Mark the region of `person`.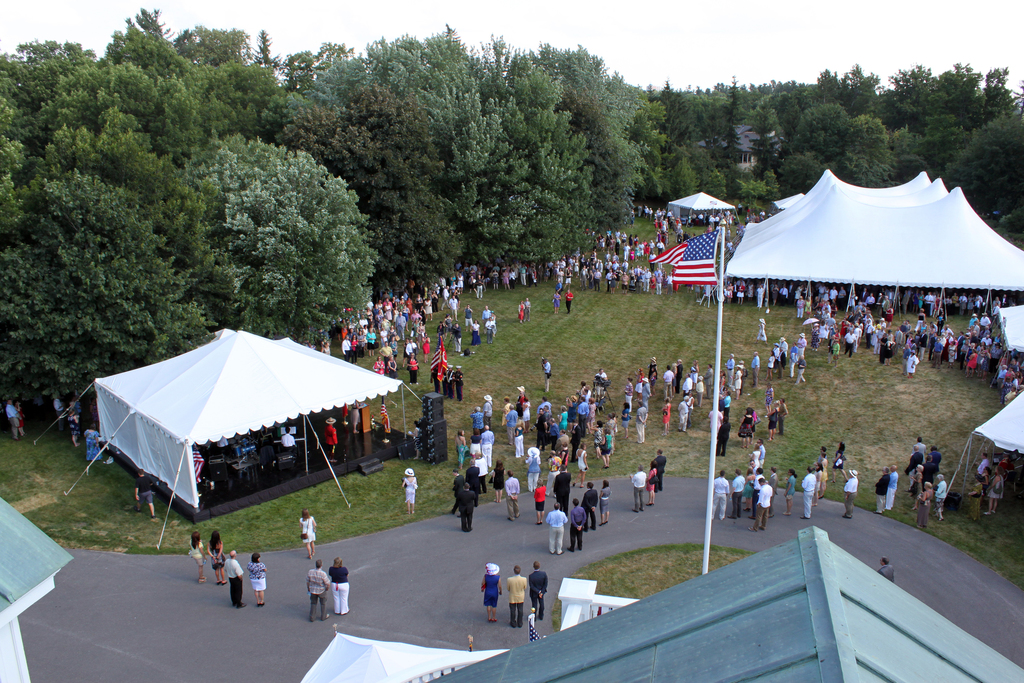
Region: bbox(538, 359, 550, 390).
